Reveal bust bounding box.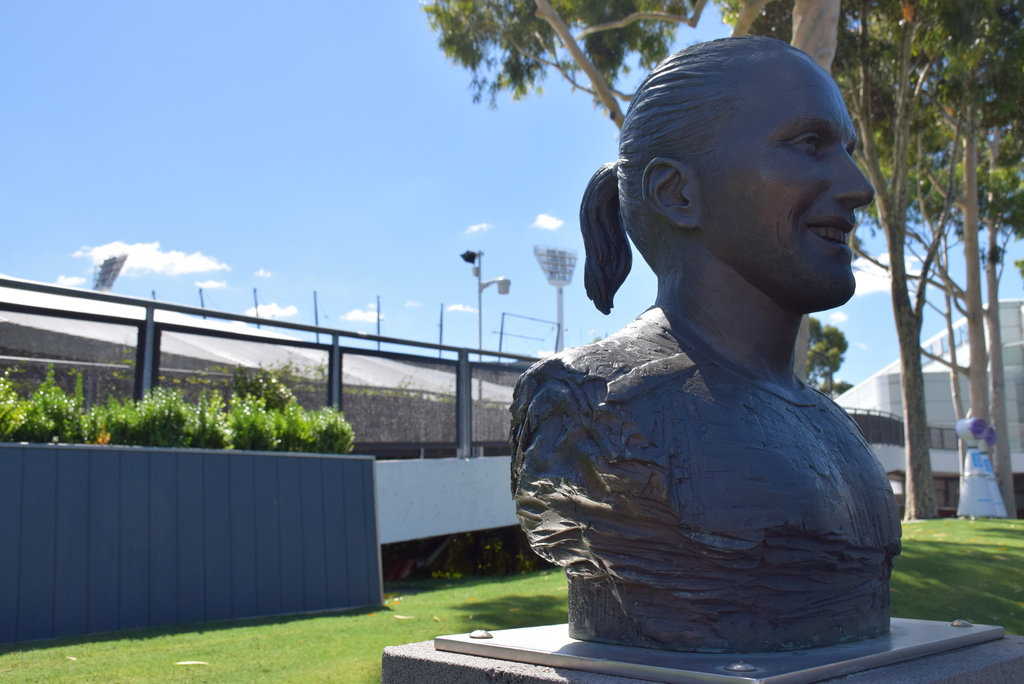
Revealed: [left=508, top=33, right=908, bottom=654].
